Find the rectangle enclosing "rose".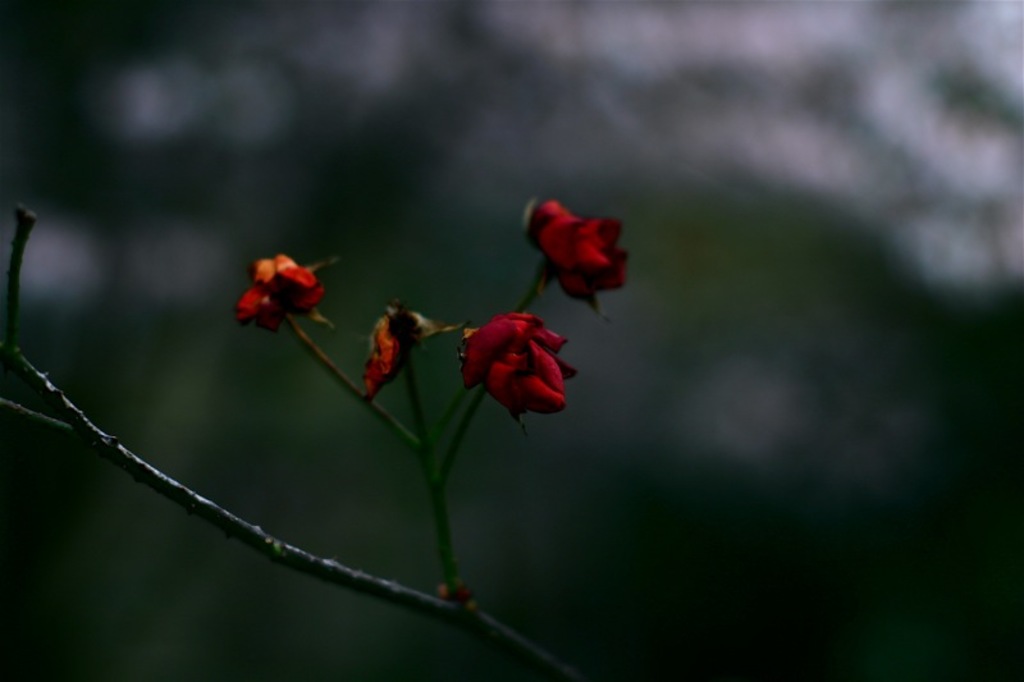
rect(539, 221, 628, 311).
